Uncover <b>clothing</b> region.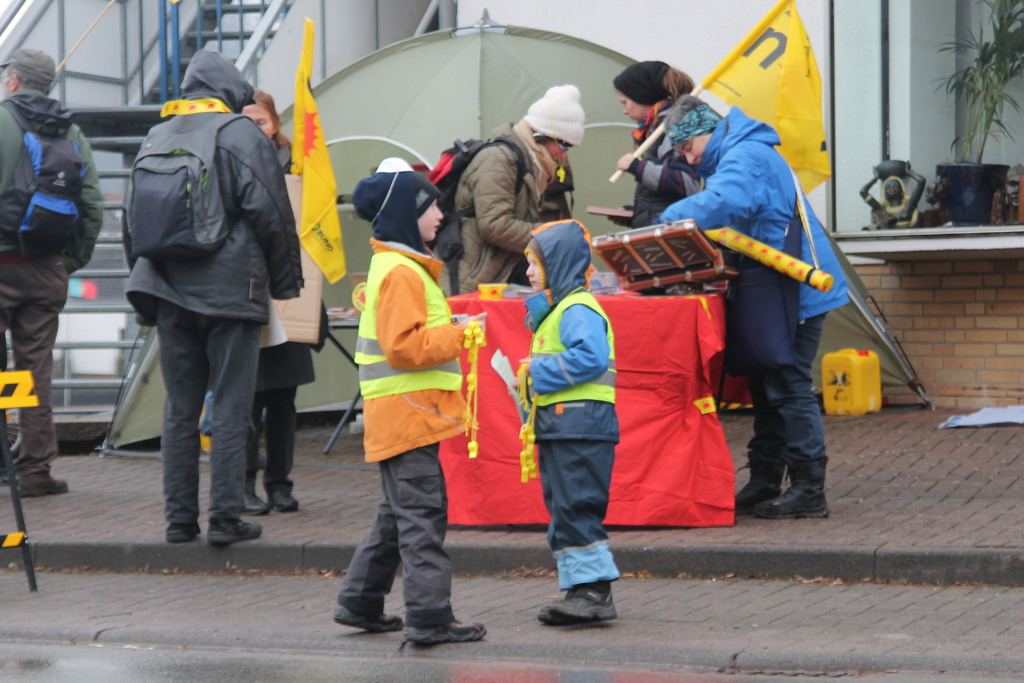
Uncovered: region(338, 236, 479, 629).
